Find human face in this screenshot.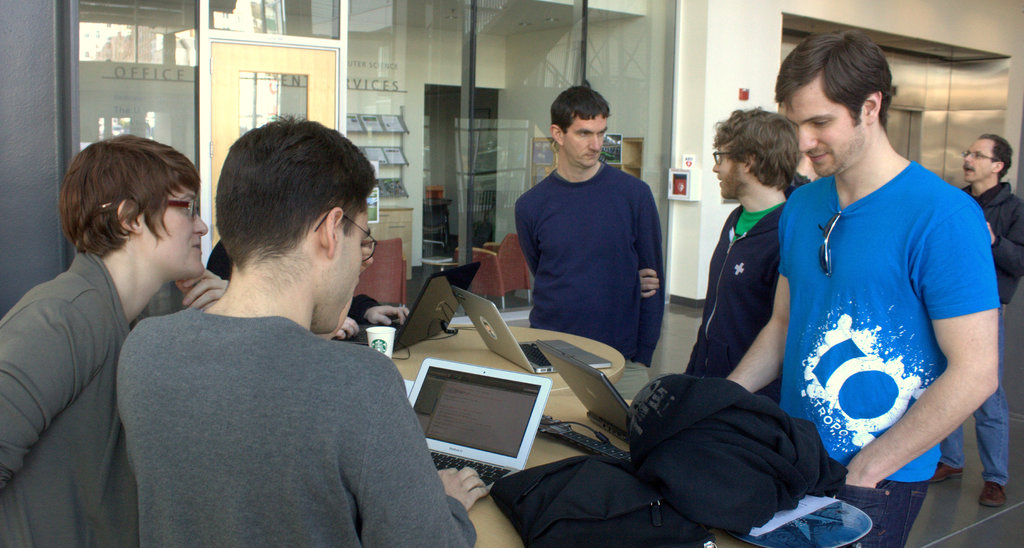
The bounding box for human face is l=961, t=132, r=997, b=184.
